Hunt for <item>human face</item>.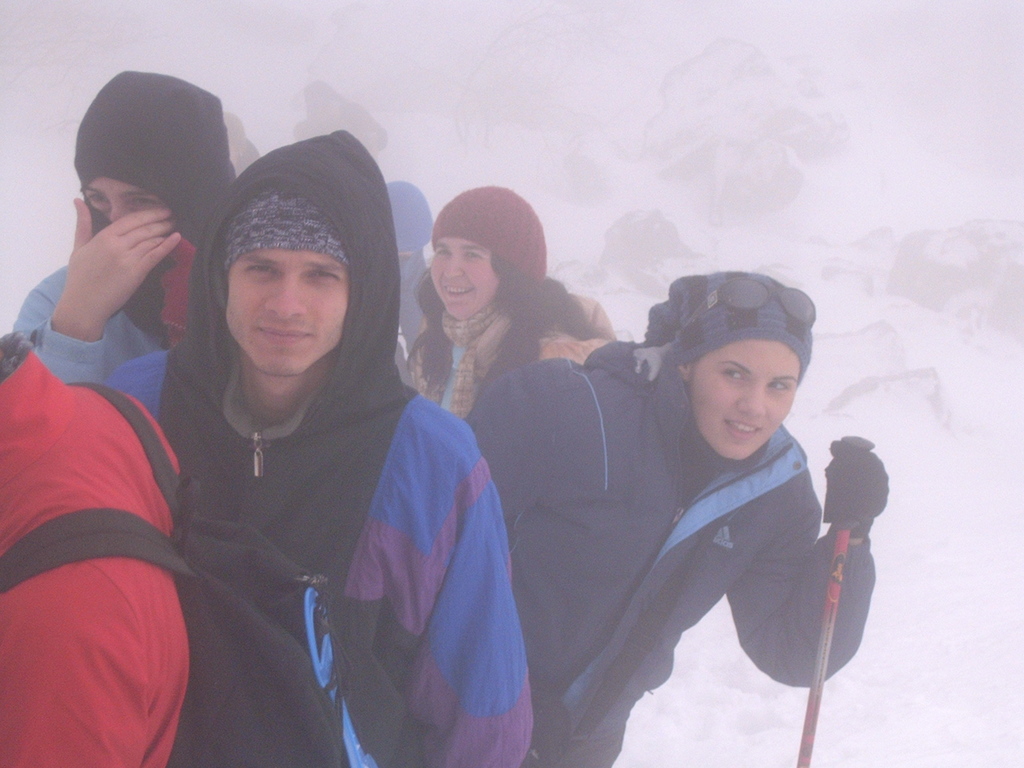
Hunted down at Rect(81, 172, 170, 223).
